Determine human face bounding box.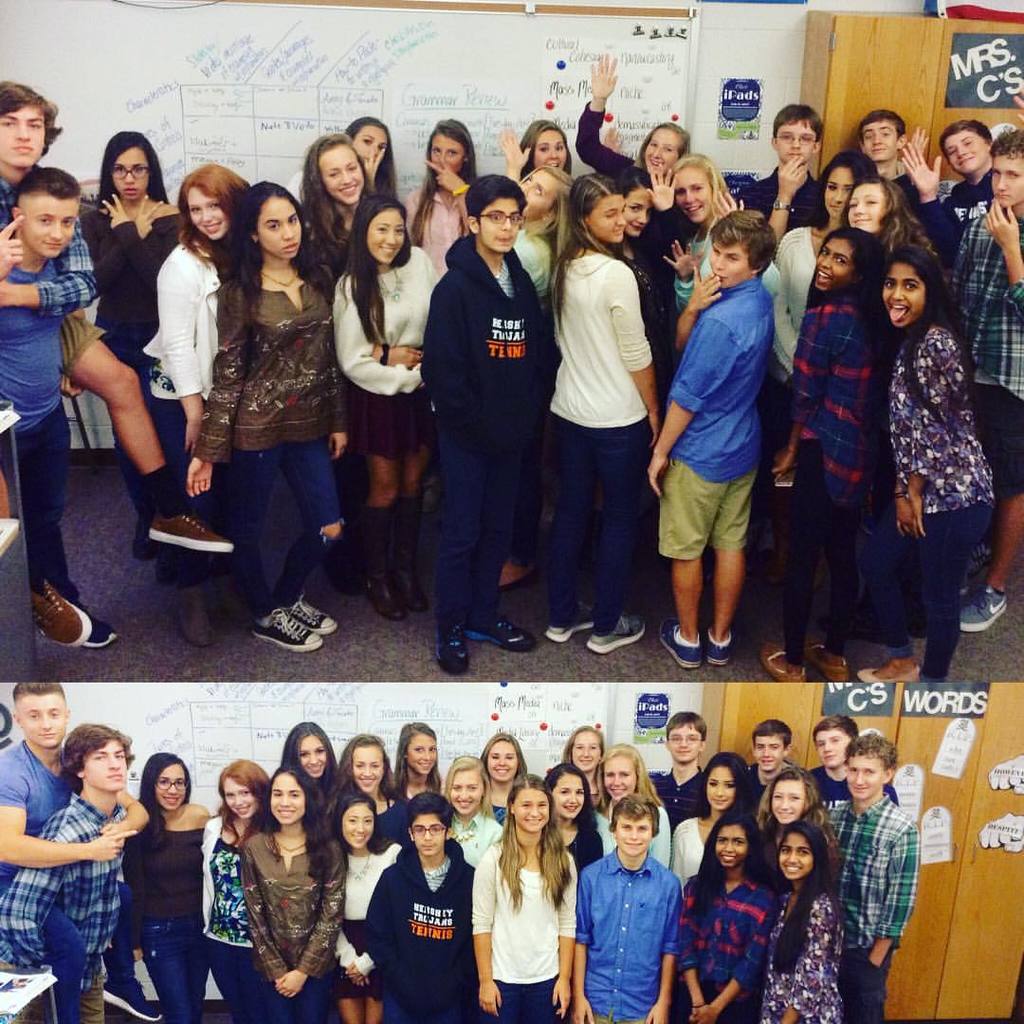
Determined: bbox(708, 243, 751, 289).
